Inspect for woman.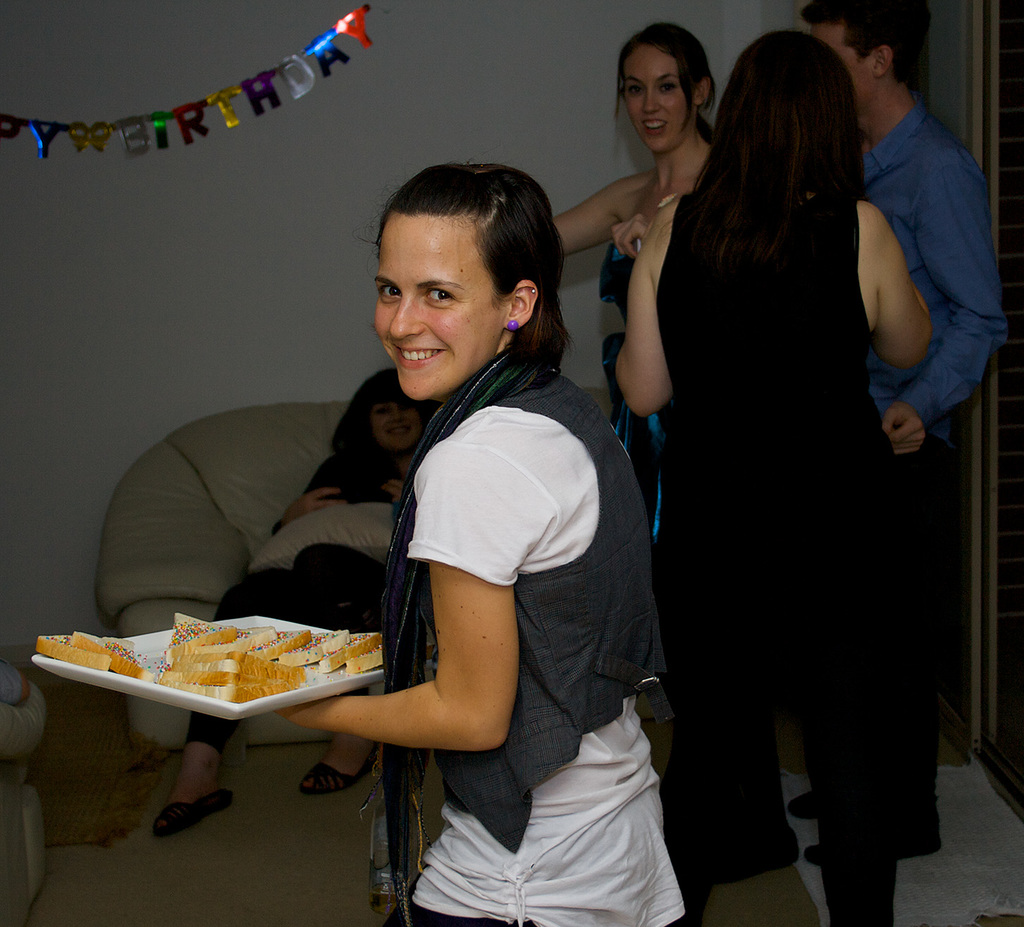
Inspection: 153 368 440 842.
